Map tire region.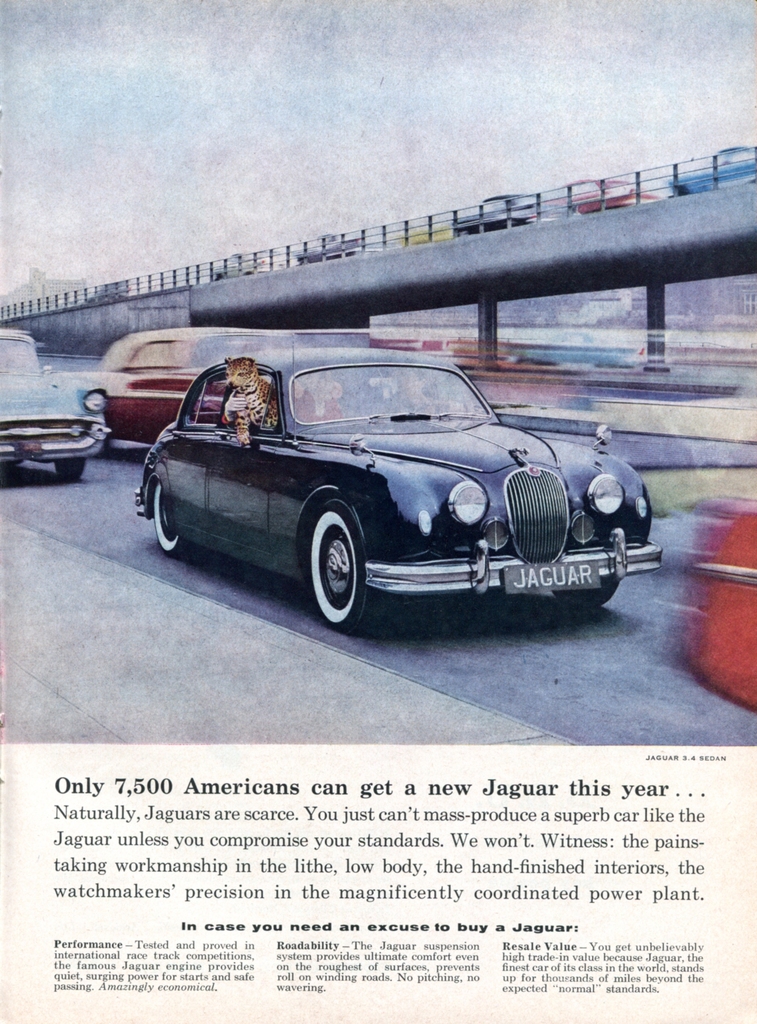
Mapped to {"left": 148, "top": 474, "right": 182, "bottom": 552}.
